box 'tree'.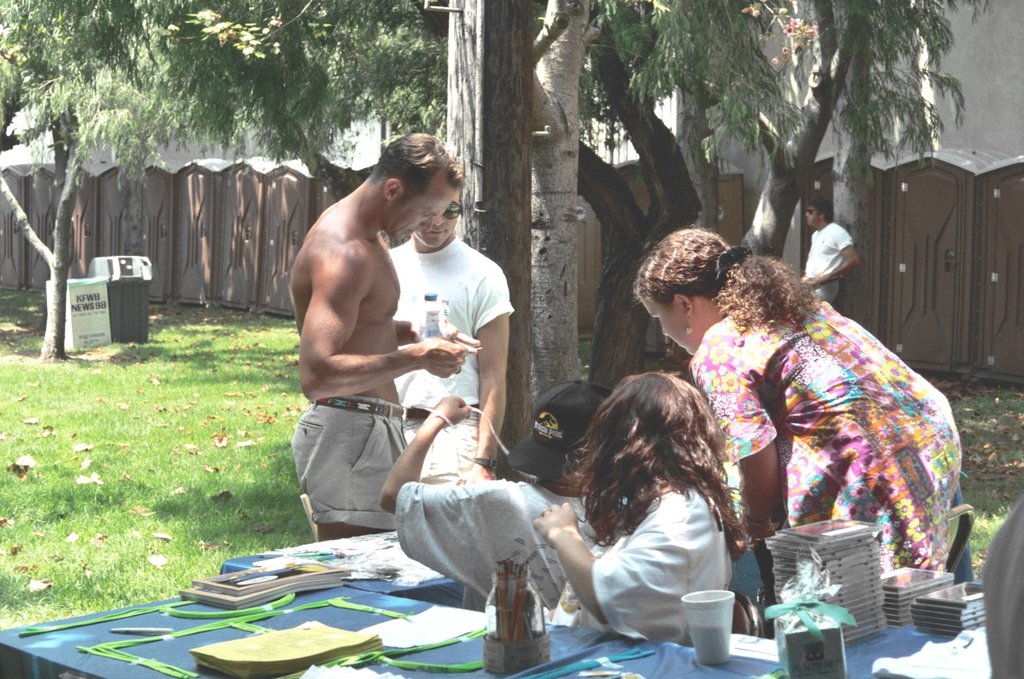
box=[202, 0, 997, 399].
